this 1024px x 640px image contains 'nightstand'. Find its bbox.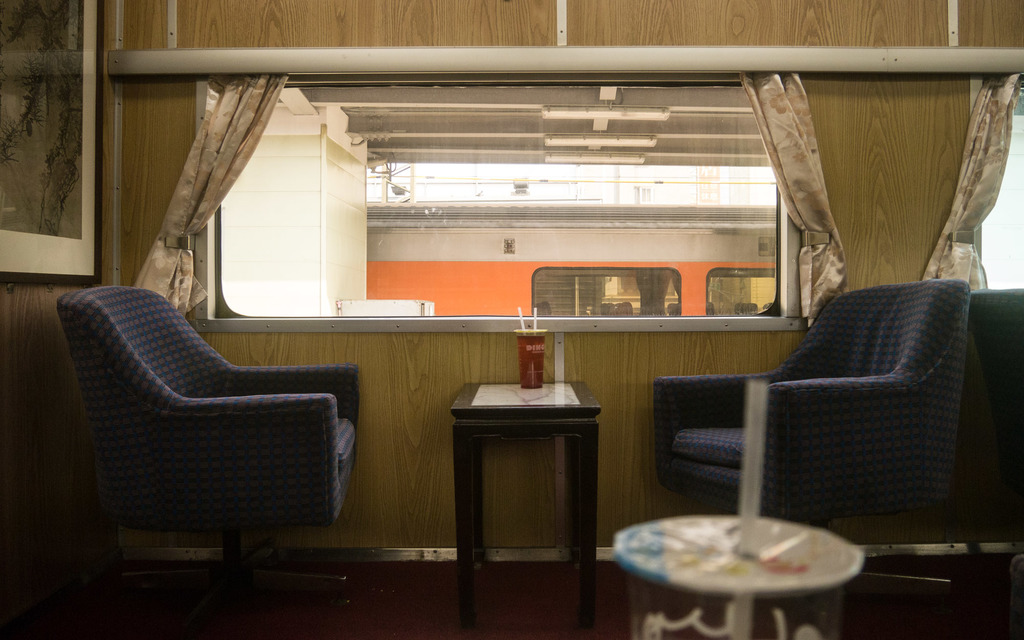
bbox(447, 355, 600, 597).
